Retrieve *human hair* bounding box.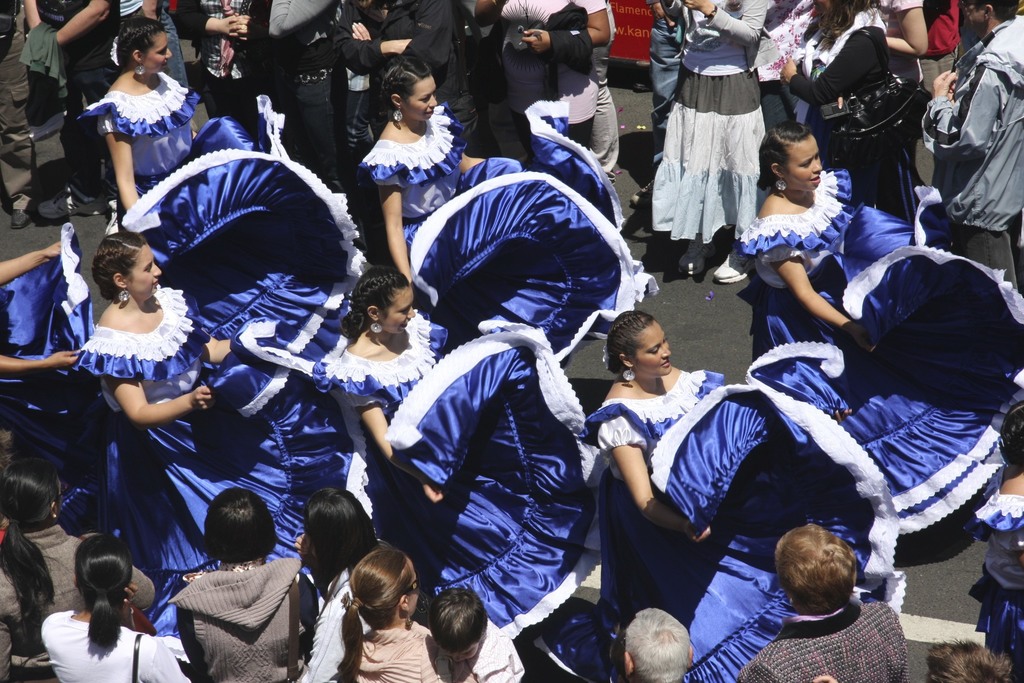
Bounding box: (x1=972, y1=0, x2=1020, y2=22).
